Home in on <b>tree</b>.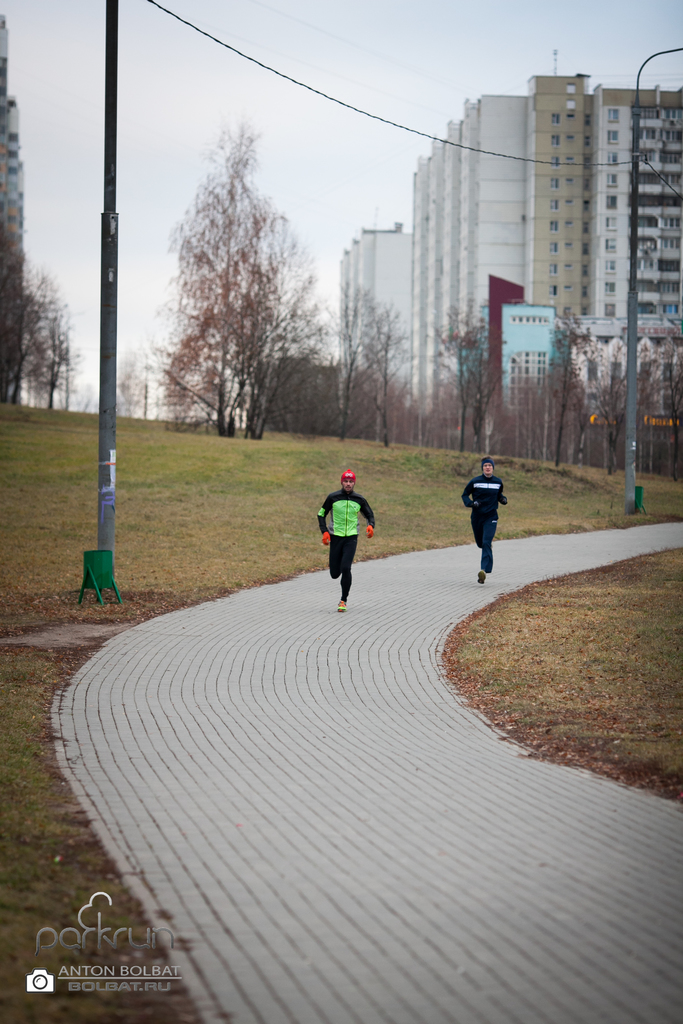
Homed in at crop(144, 108, 332, 451).
